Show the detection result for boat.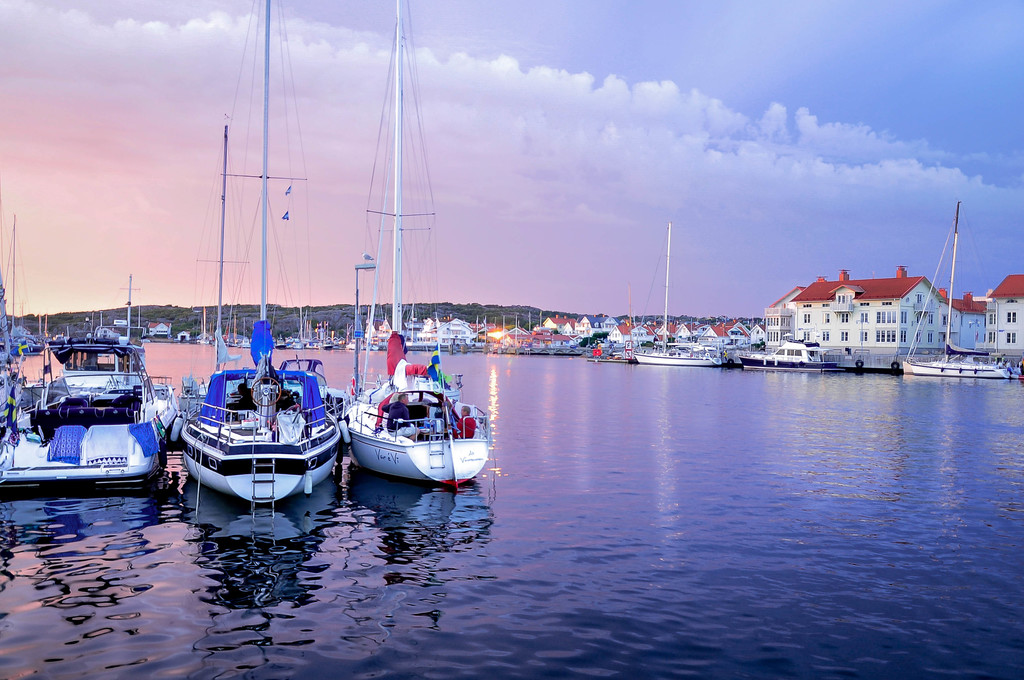
locate(1007, 360, 1023, 382).
